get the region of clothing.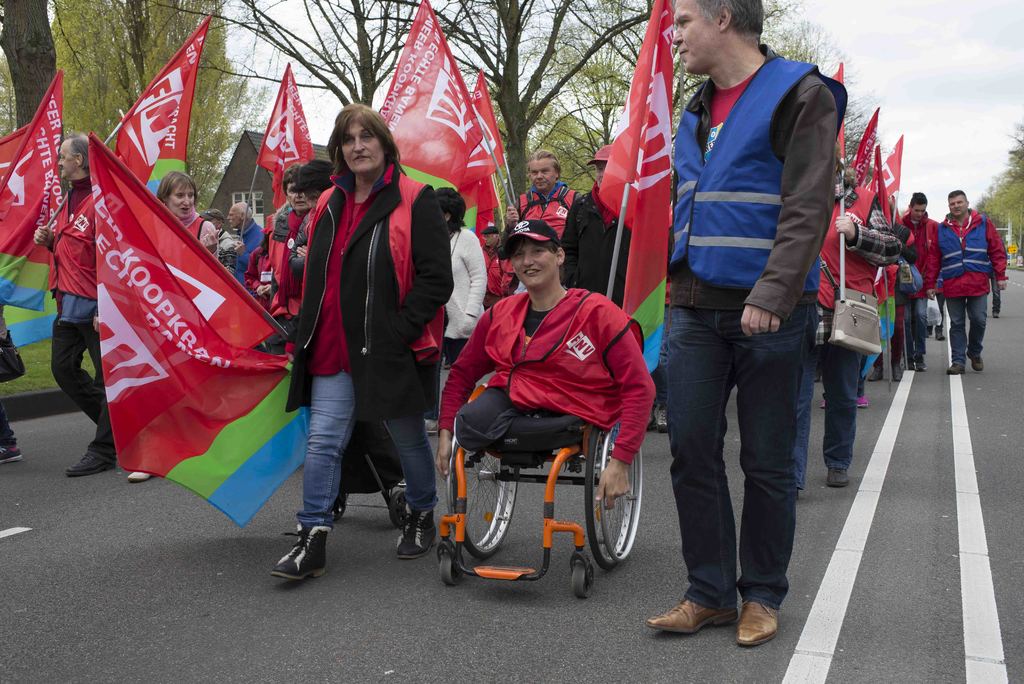
(x1=429, y1=283, x2=653, y2=453).
